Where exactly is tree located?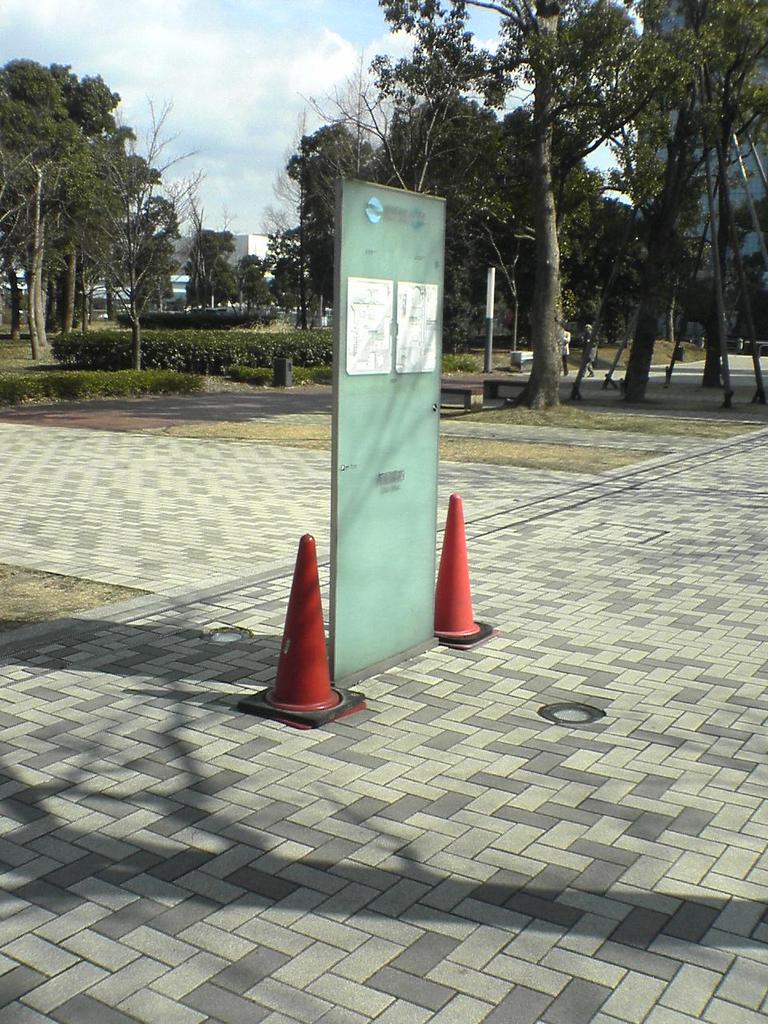
Its bounding box is <box>230,248,260,313</box>.
